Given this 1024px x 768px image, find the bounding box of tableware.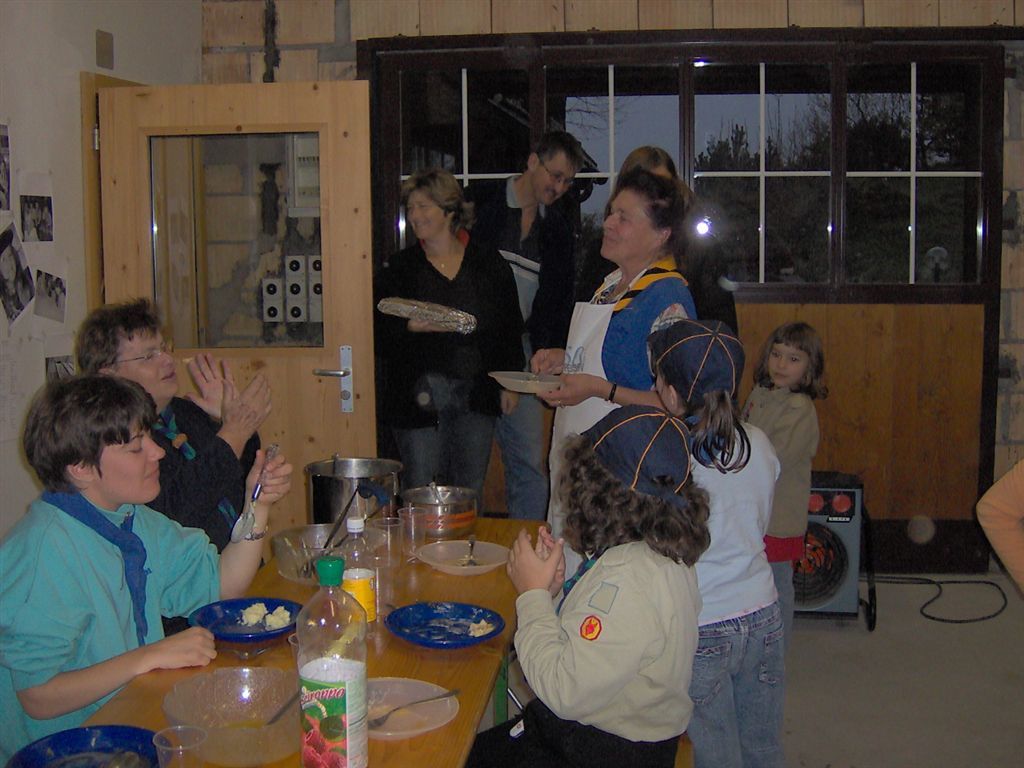
[267,682,308,730].
